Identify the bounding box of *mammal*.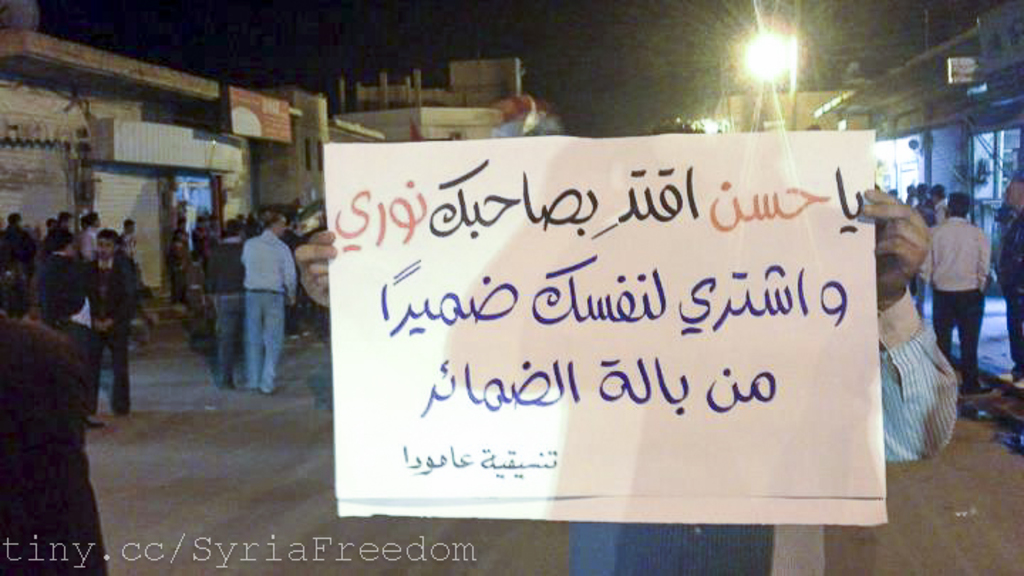
(x1=0, y1=311, x2=107, y2=575).
